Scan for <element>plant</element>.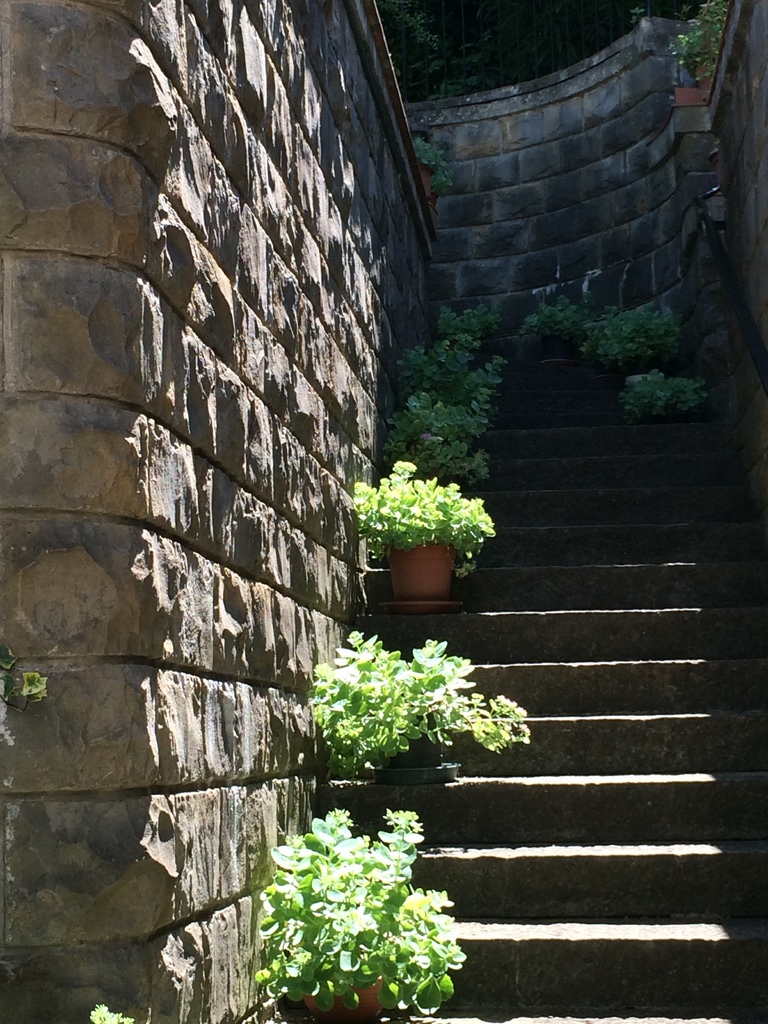
Scan result: <region>580, 305, 683, 375</region>.
